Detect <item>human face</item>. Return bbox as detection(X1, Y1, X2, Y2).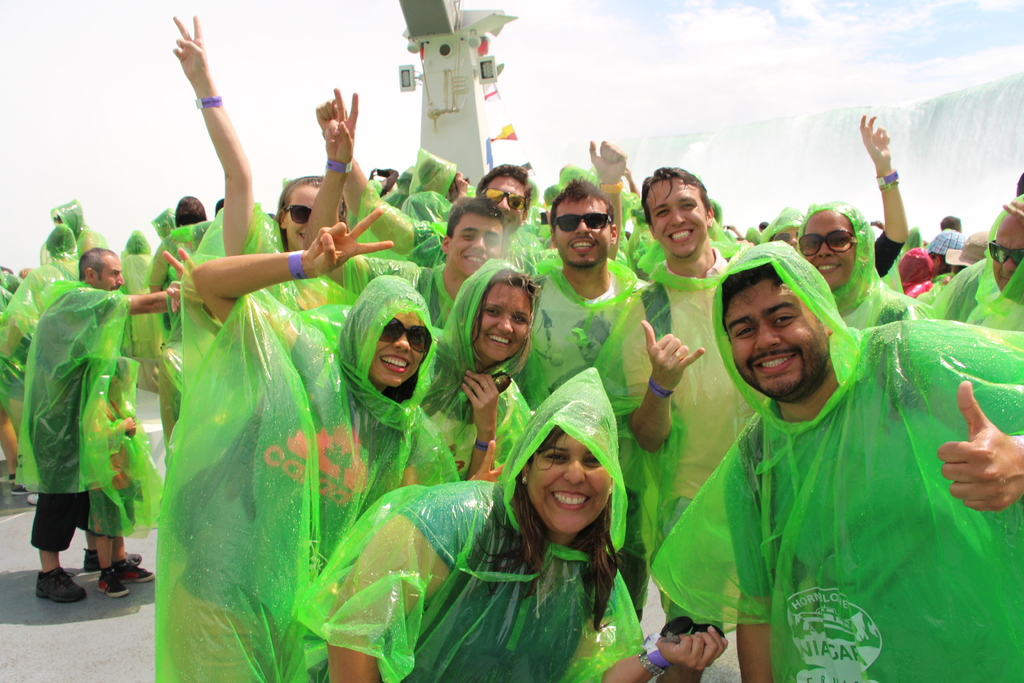
detection(288, 183, 323, 247).
